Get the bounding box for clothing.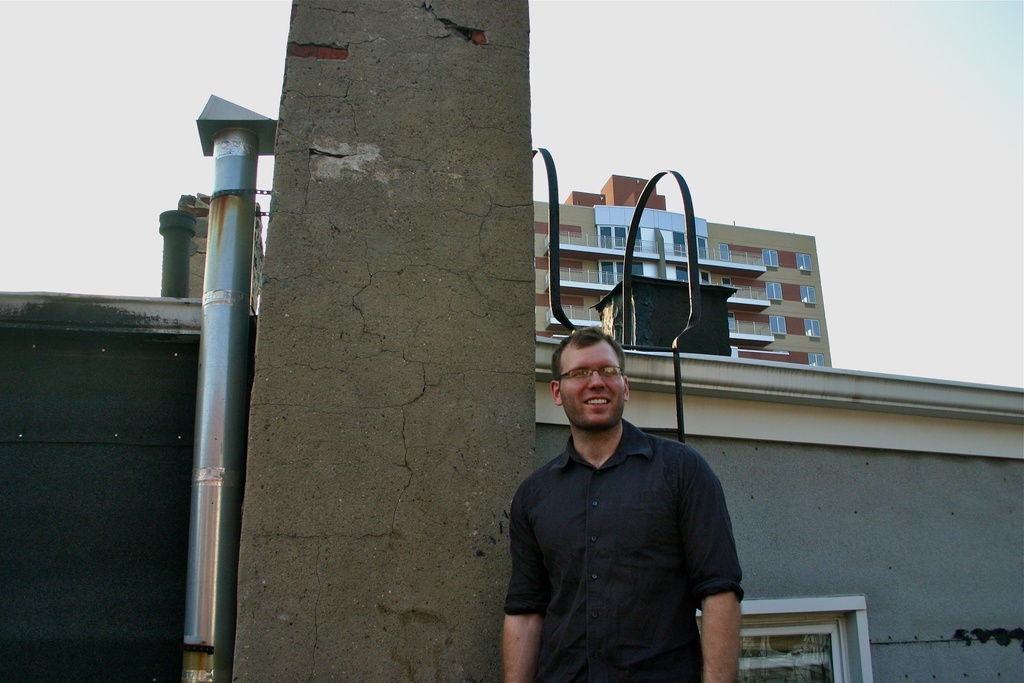
l=491, t=381, r=762, b=671.
